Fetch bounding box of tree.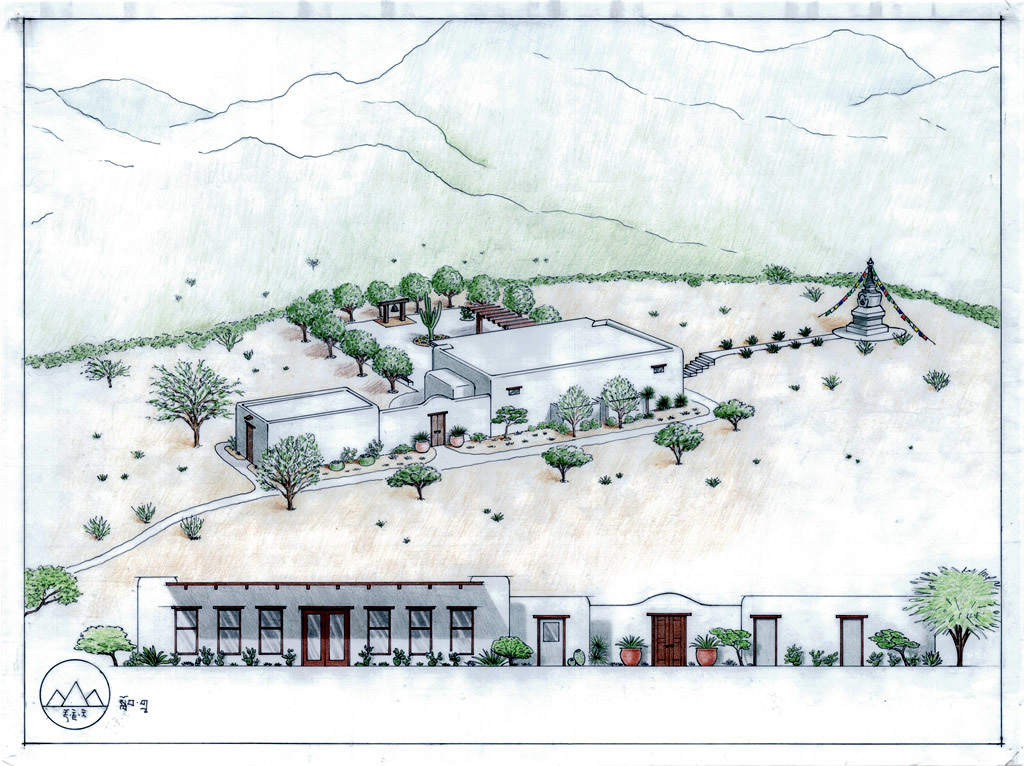
Bbox: l=75, t=626, r=140, b=667.
